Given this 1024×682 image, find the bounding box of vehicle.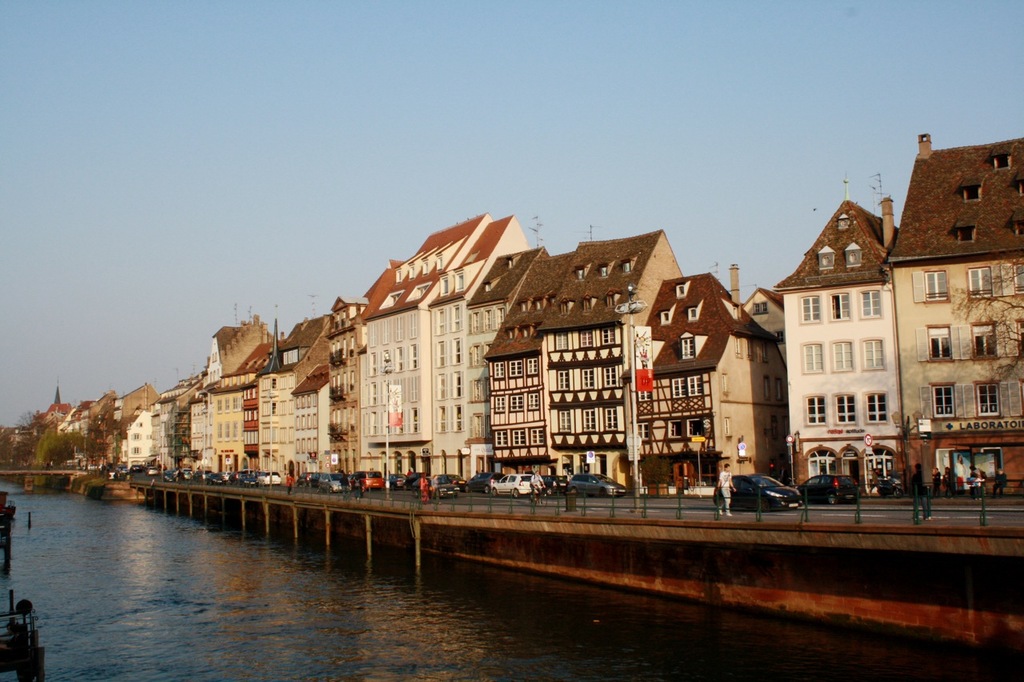
<box>874,465,914,496</box>.
